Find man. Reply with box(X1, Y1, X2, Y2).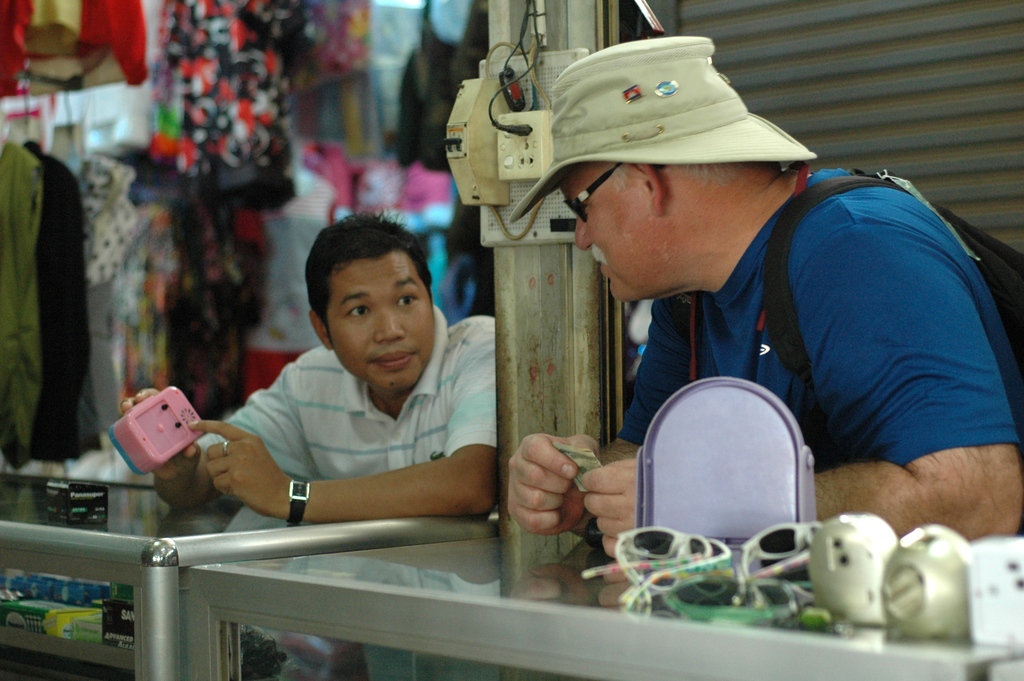
box(506, 27, 1023, 545).
